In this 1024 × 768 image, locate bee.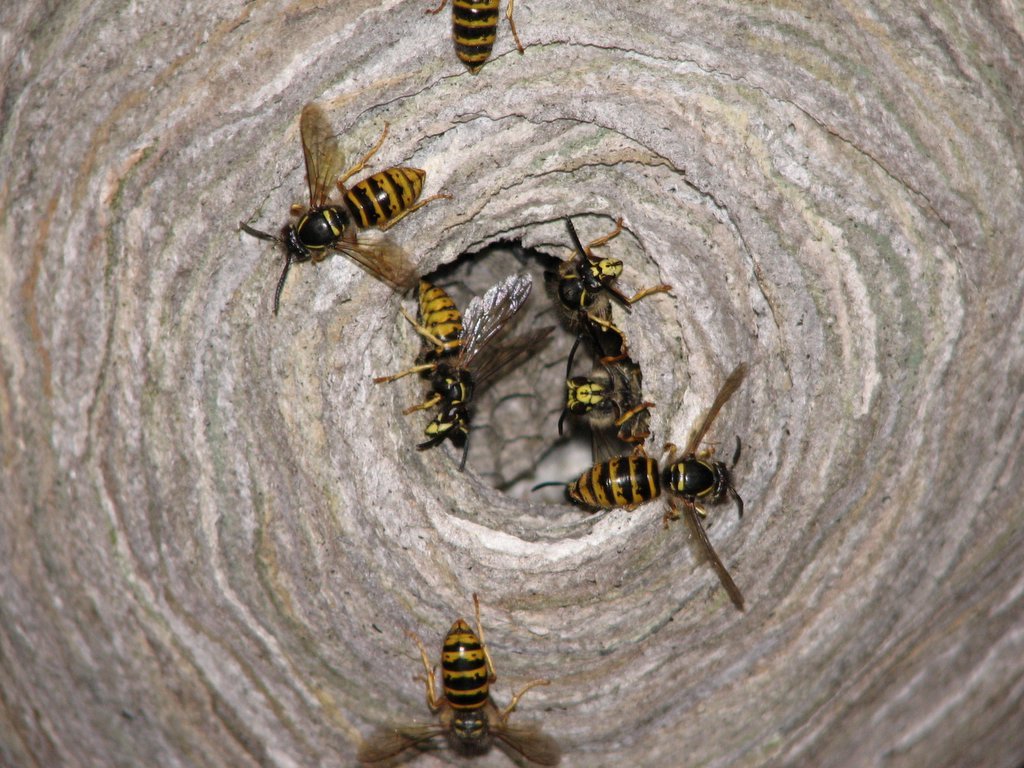
Bounding box: 562, 345, 647, 452.
